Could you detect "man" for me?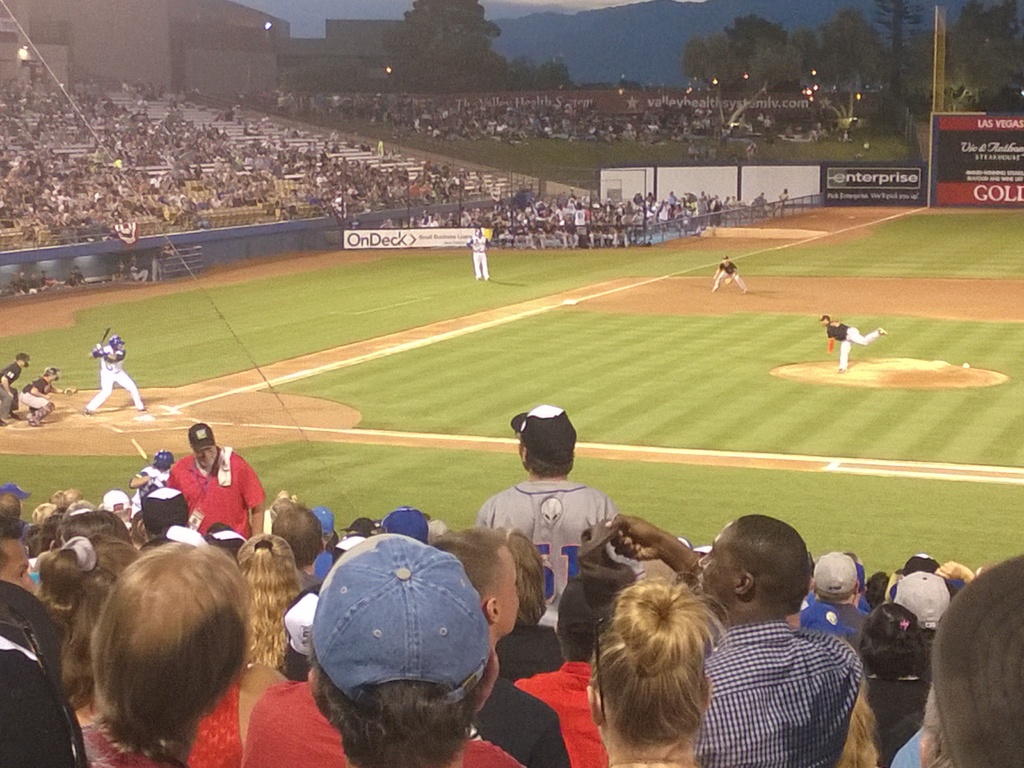
Detection result: [x1=472, y1=394, x2=641, y2=632].
